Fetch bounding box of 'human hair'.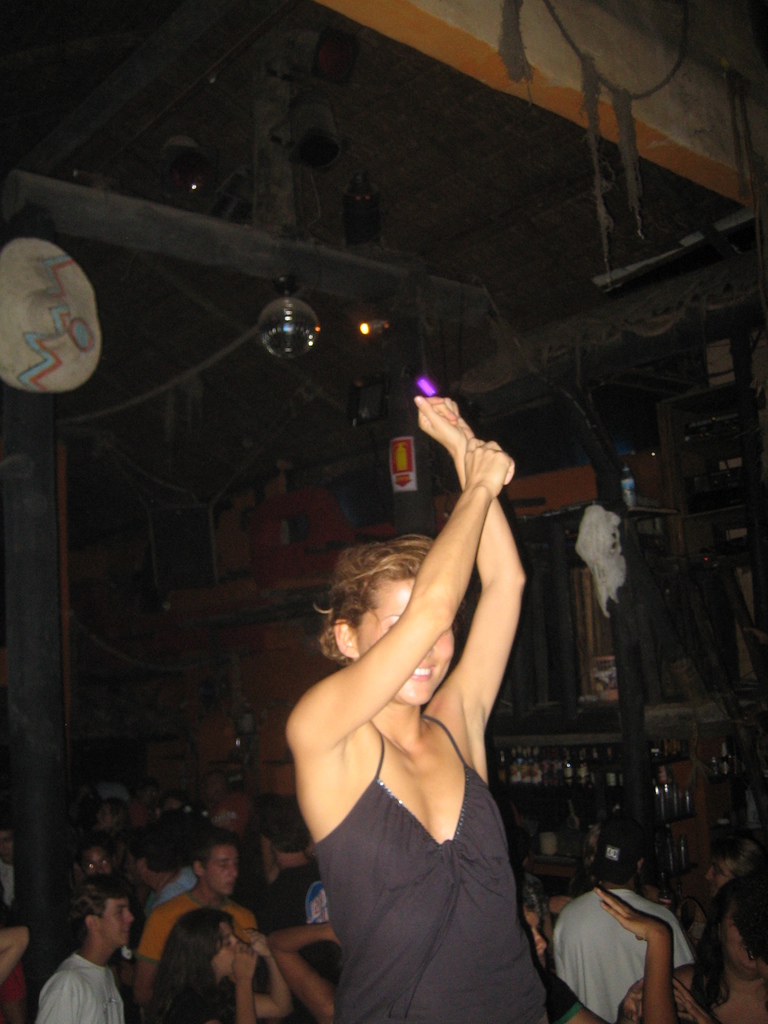
Bbox: bbox=[711, 841, 741, 879].
